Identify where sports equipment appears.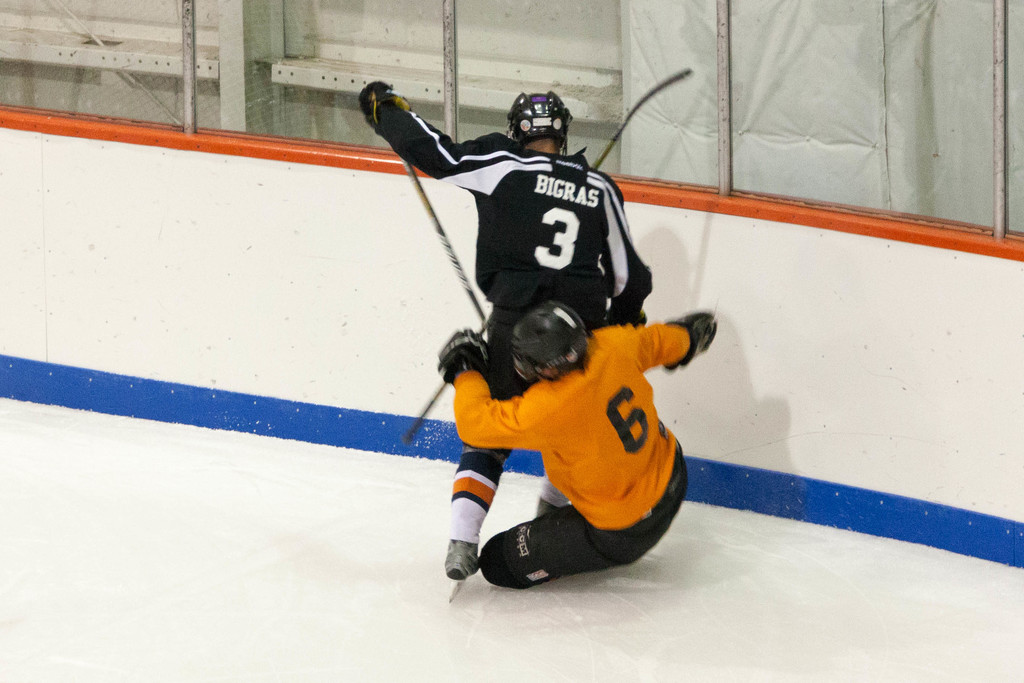
Appears at BBox(409, 65, 692, 441).
